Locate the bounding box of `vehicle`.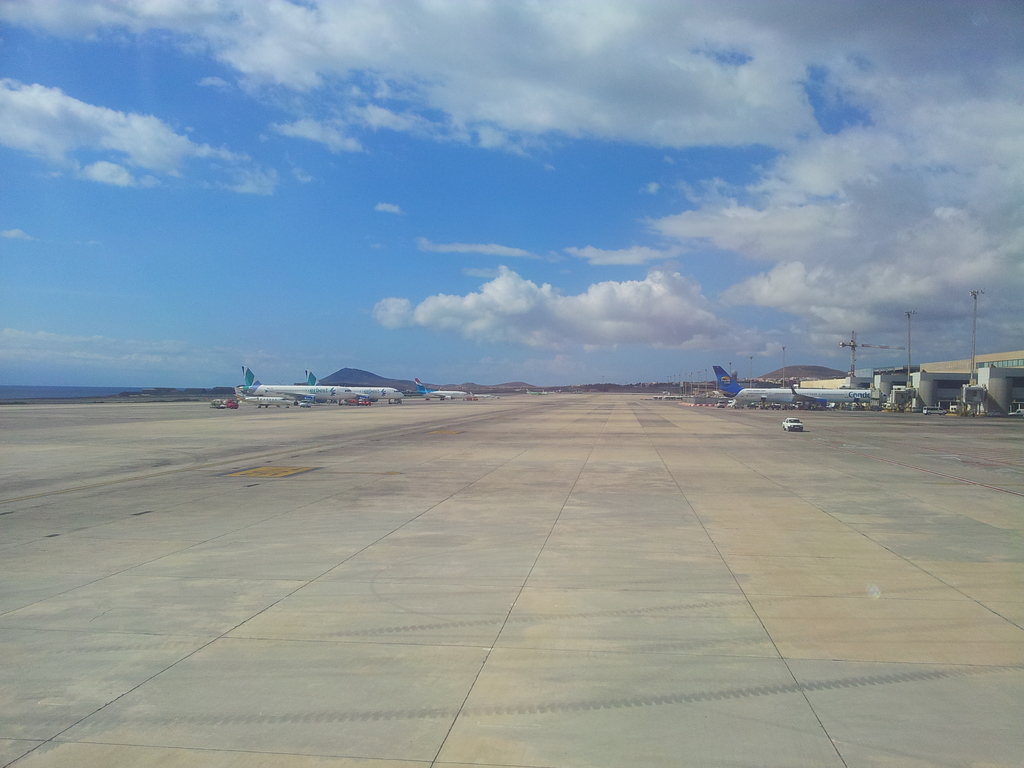
Bounding box: rect(234, 388, 300, 408).
